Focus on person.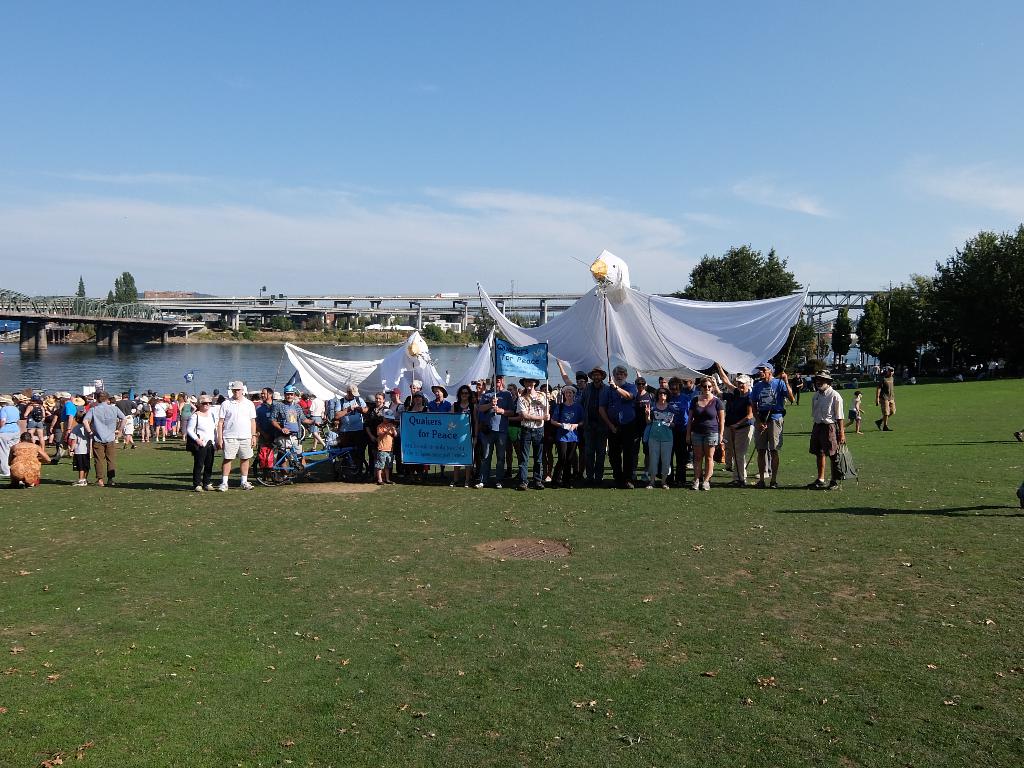
Focused at <bbox>715, 357, 758, 495</bbox>.
